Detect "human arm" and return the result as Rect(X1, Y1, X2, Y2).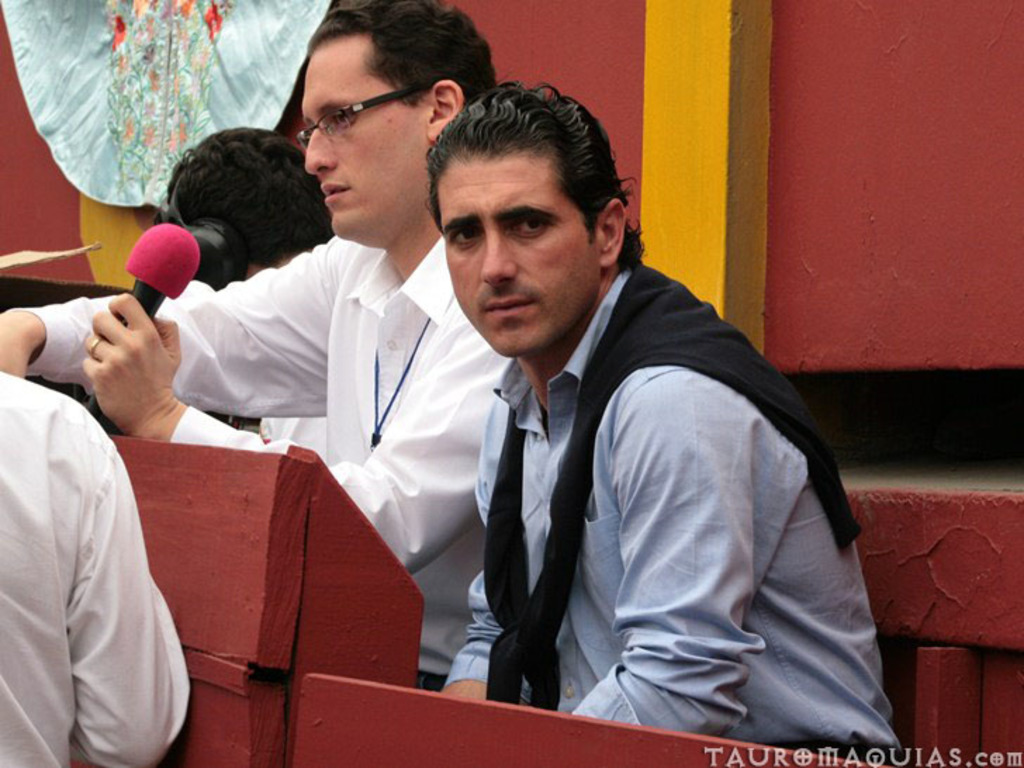
Rect(437, 429, 543, 706).
